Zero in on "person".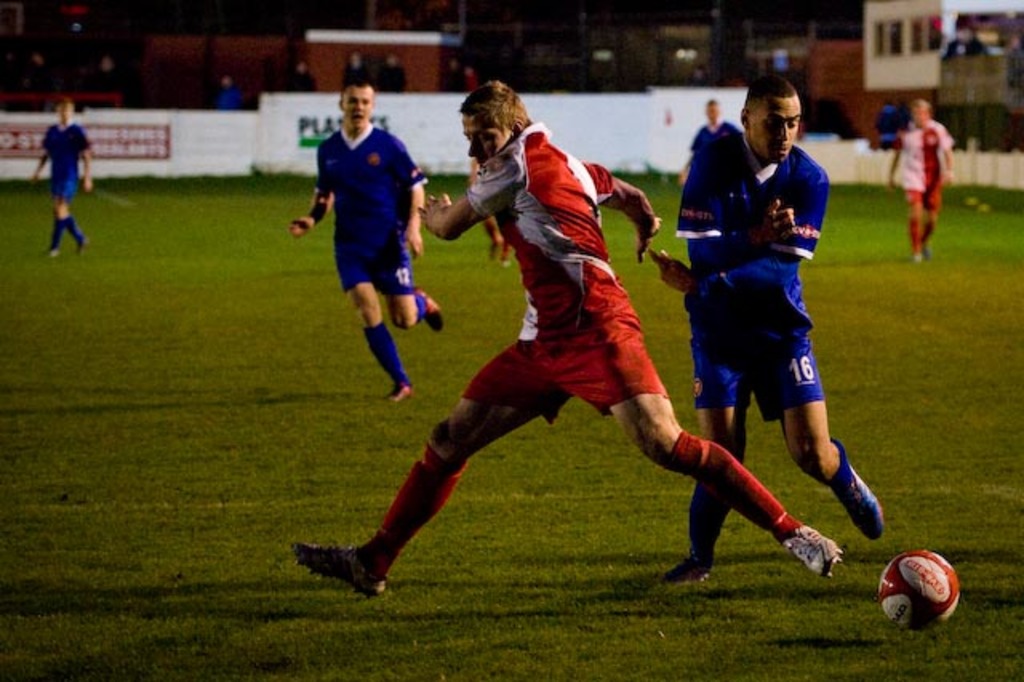
Zeroed in: [x1=22, y1=94, x2=104, y2=258].
